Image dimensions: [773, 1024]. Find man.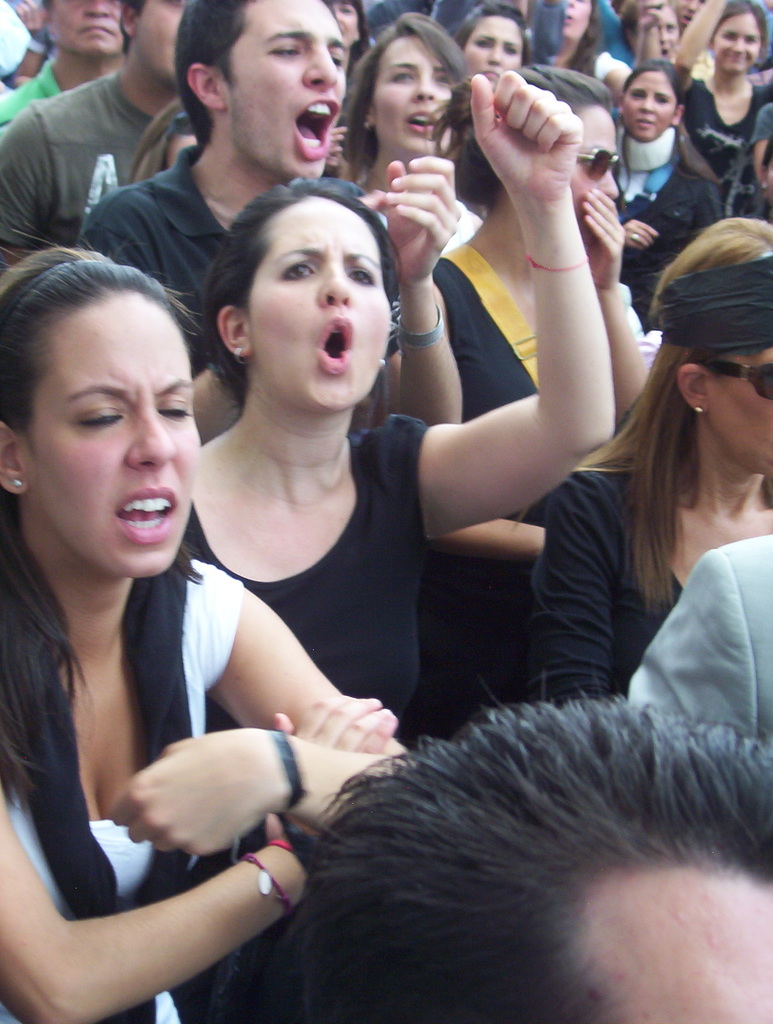
detection(0, 0, 187, 274).
